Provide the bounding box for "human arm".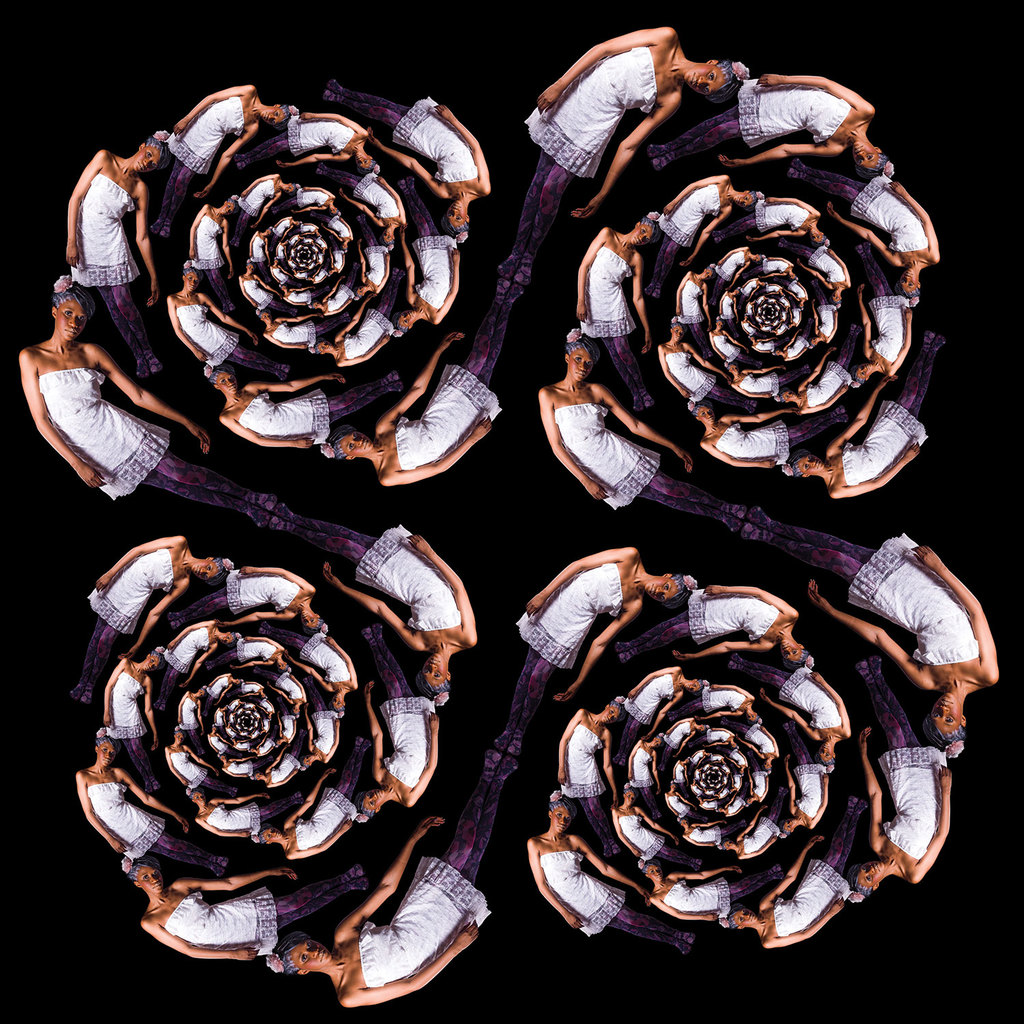
[750, 344, 768, 356].
